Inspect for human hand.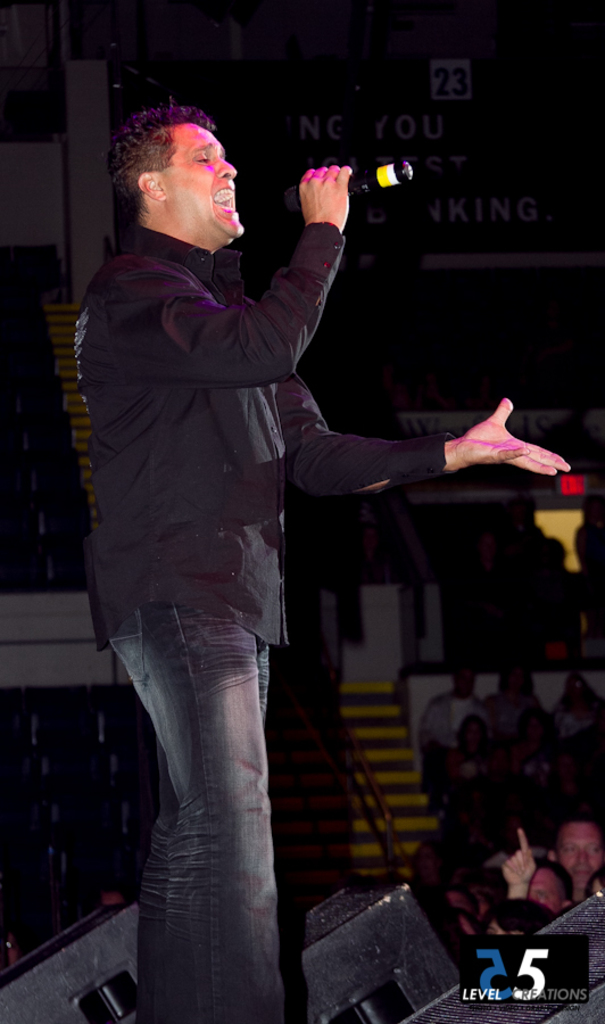
Inspection: [x1=431, y1=395, x2=563, y2=480].
